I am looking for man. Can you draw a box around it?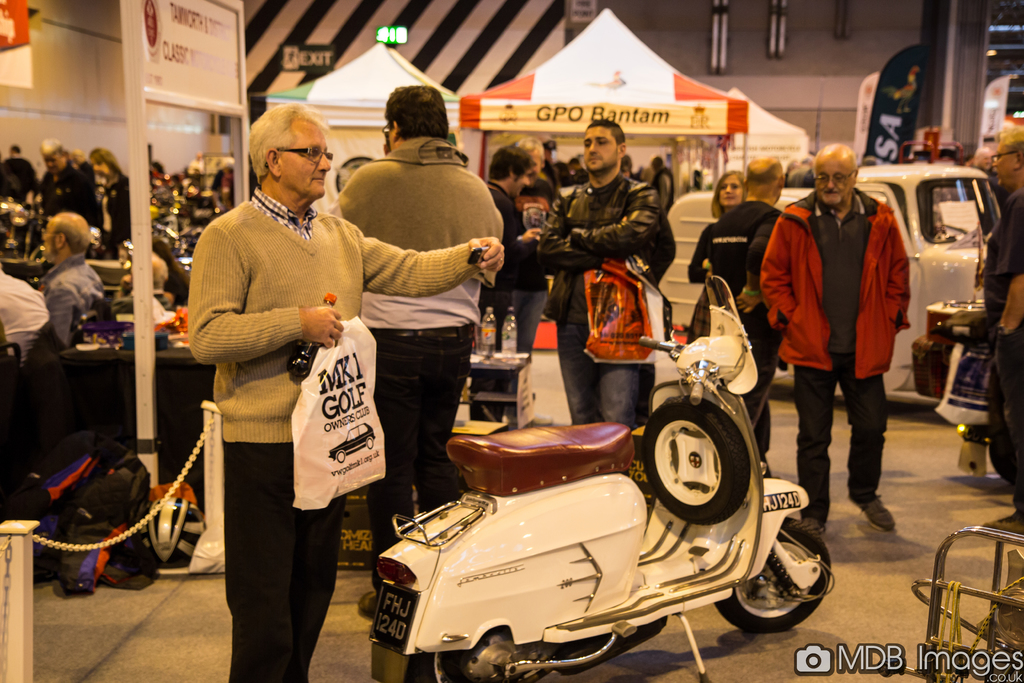
Sure, the bounding box is (left=651, top=154, right=676, bottom=217).
